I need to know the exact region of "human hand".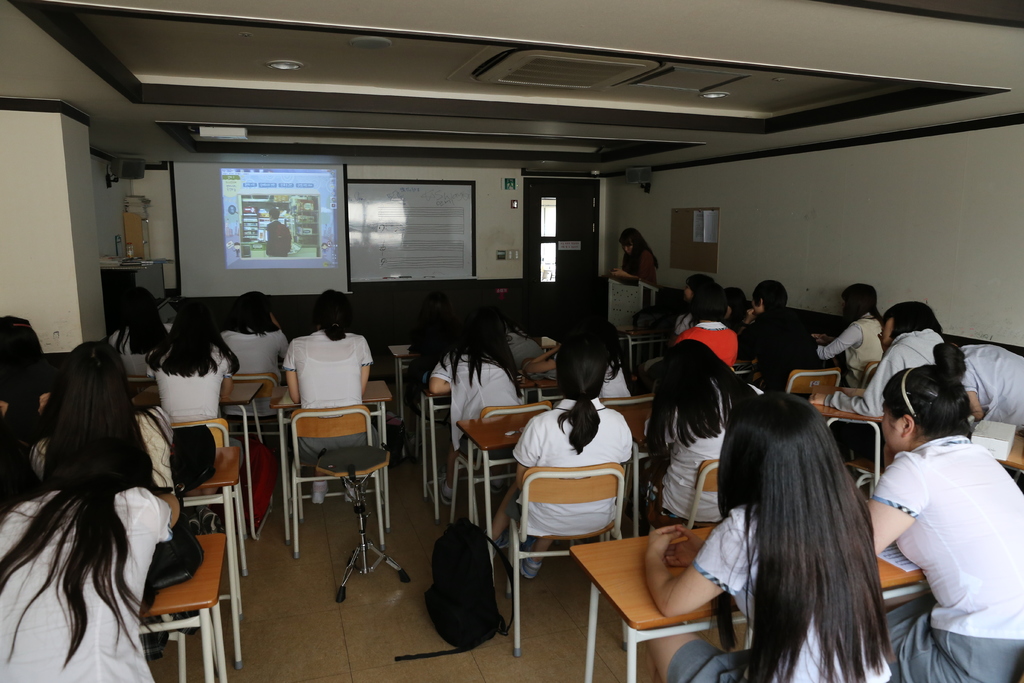
Region: select_region(745, 306, 755, 324).
